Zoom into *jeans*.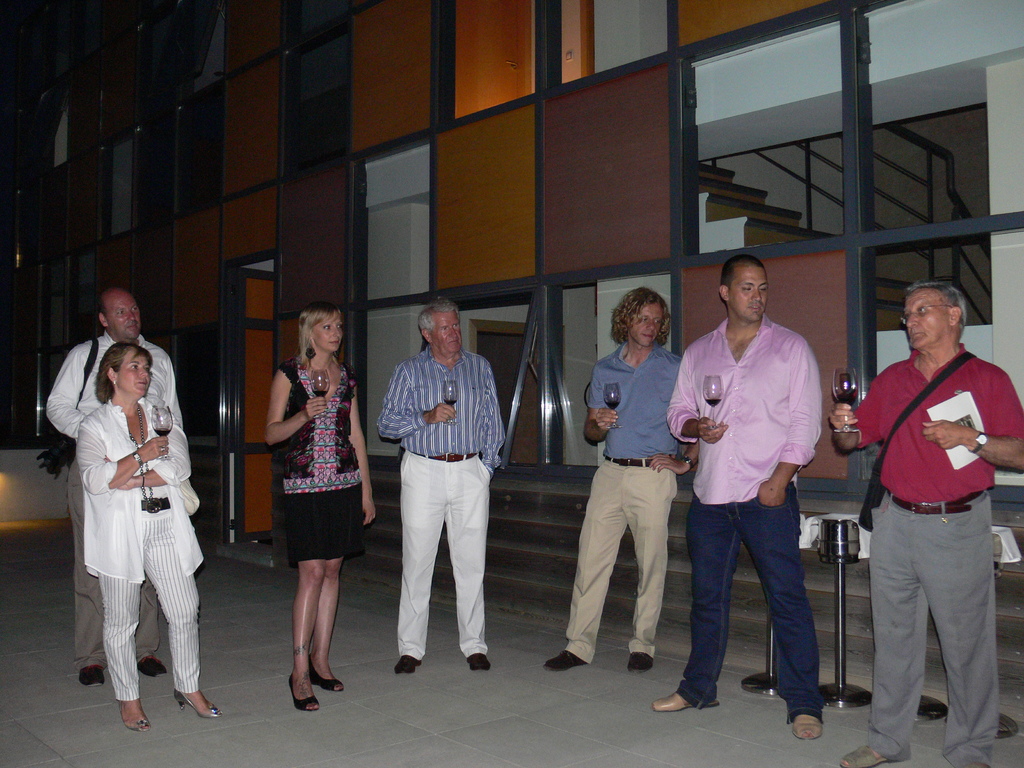
Zoom target: bbox=(548, 456, 687, 659).
